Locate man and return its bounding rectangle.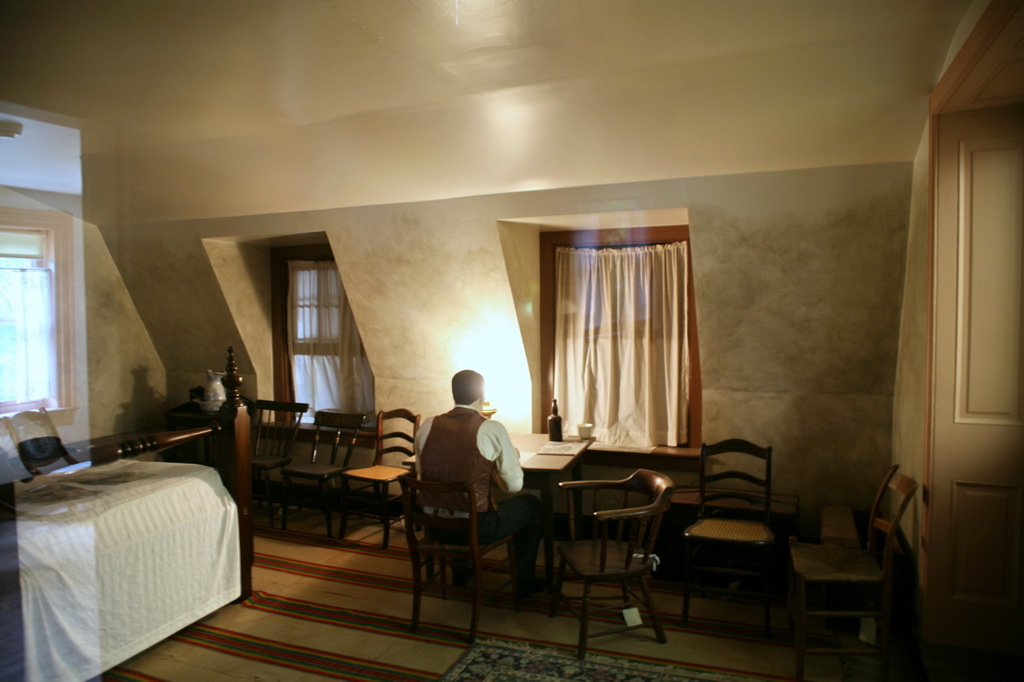
[405,381,535,596].
